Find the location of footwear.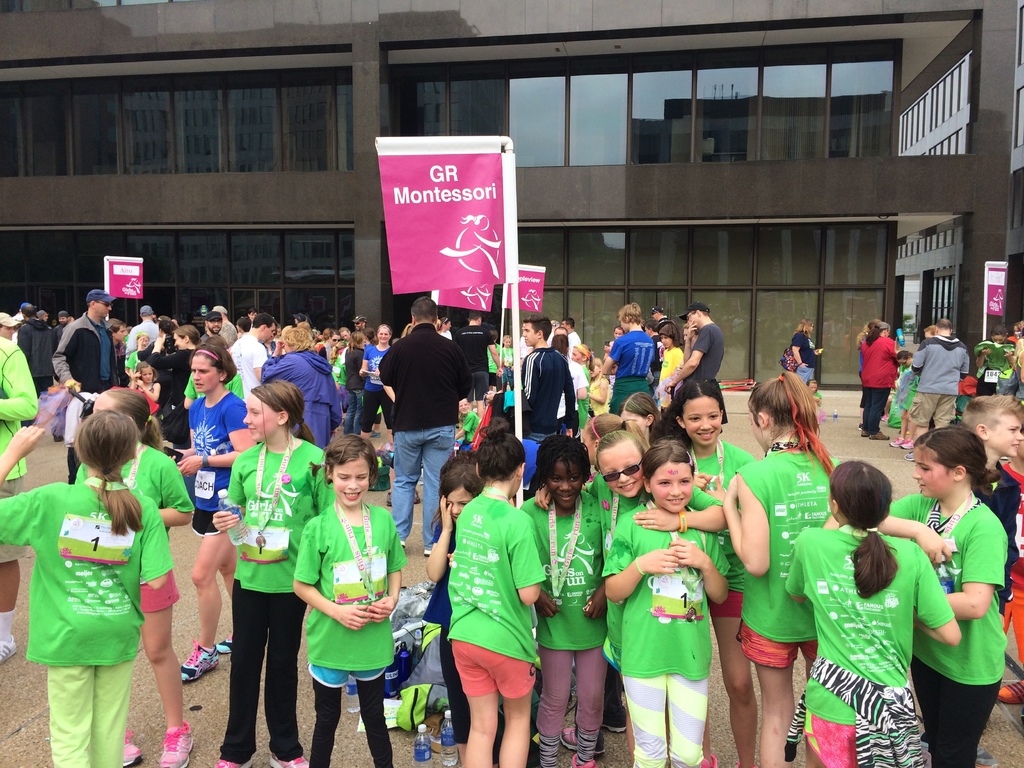
Location: [left=700, top=754, right=718, bottom=767].
